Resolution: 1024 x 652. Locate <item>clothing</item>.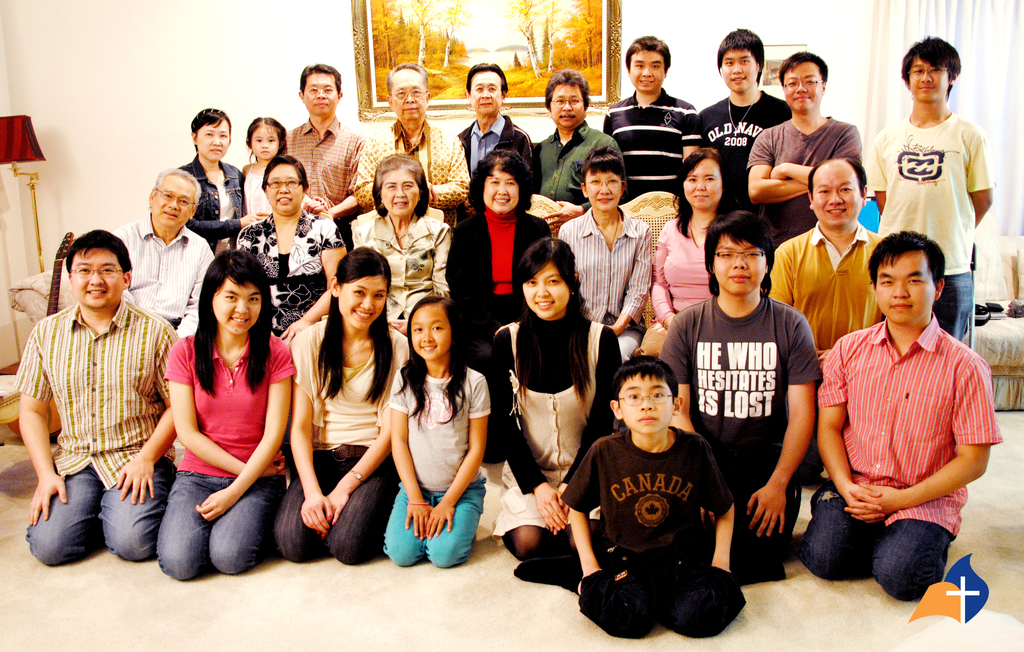
detection(108, 217, 211, 333).
